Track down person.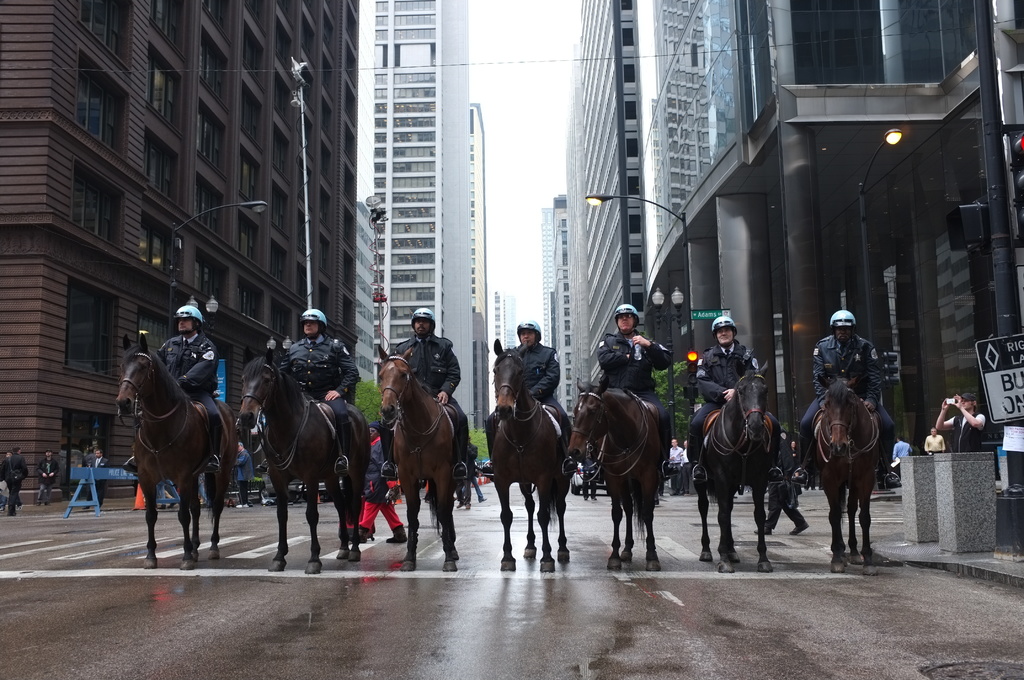
Tracked to 144/313/209/416.
